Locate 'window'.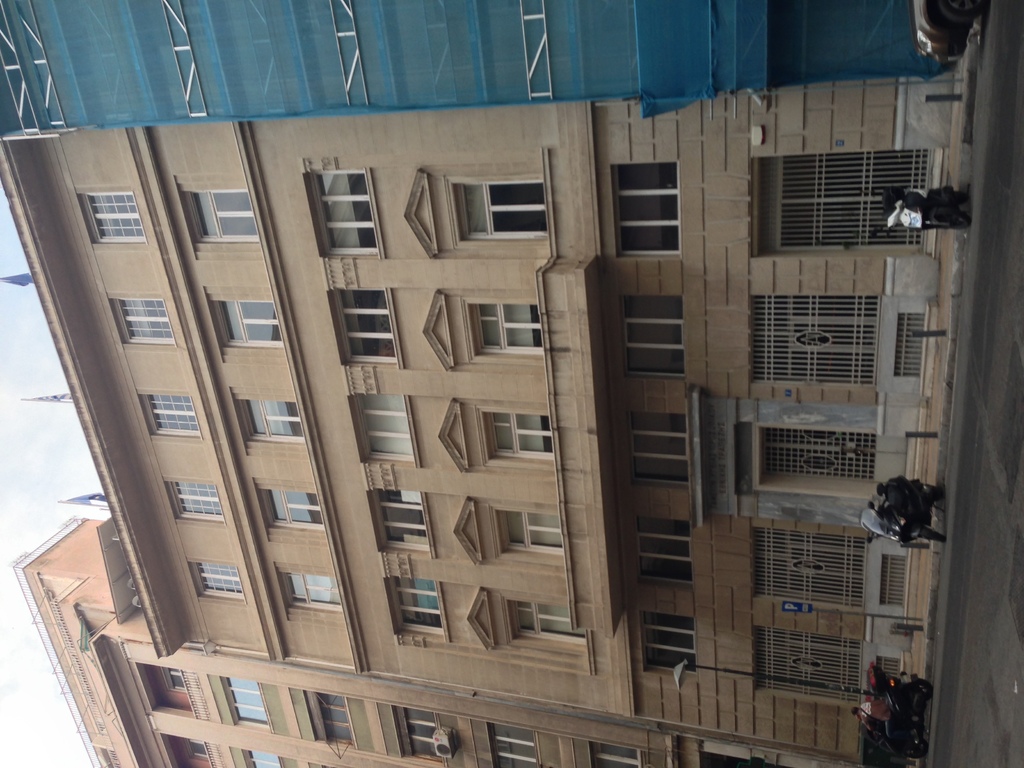
Bounding box: {"x1": 508, "y1": 598, "x2": 583, "y2": 643}.
